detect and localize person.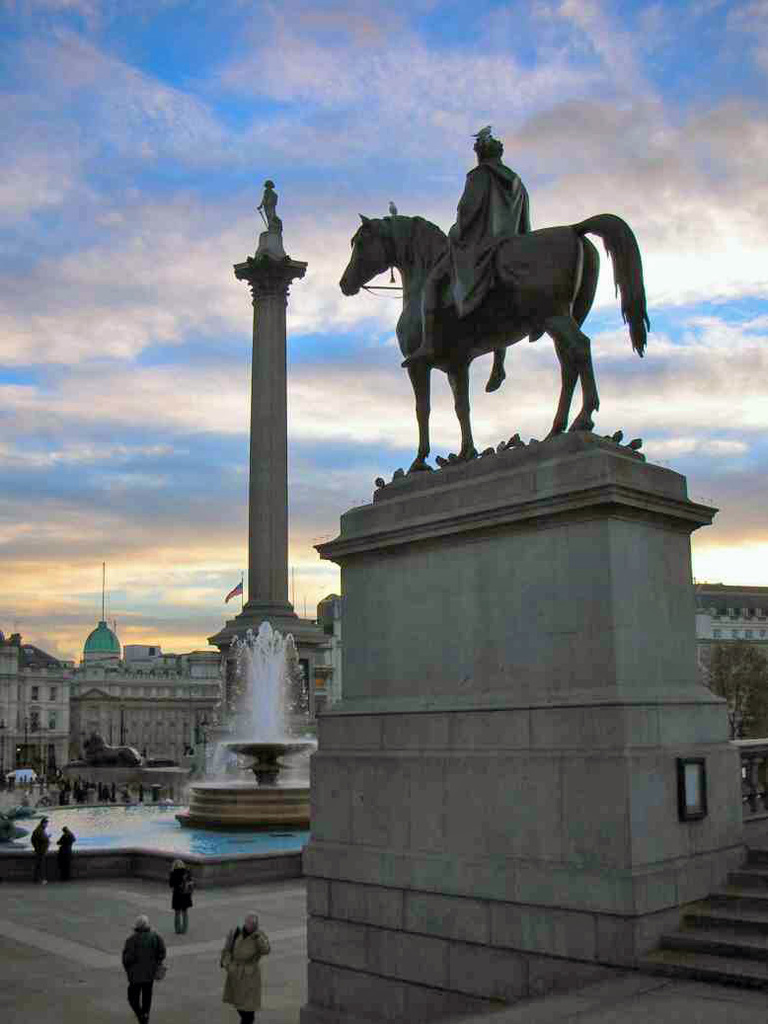
Localized at locate(51, 823, 81, 888).
